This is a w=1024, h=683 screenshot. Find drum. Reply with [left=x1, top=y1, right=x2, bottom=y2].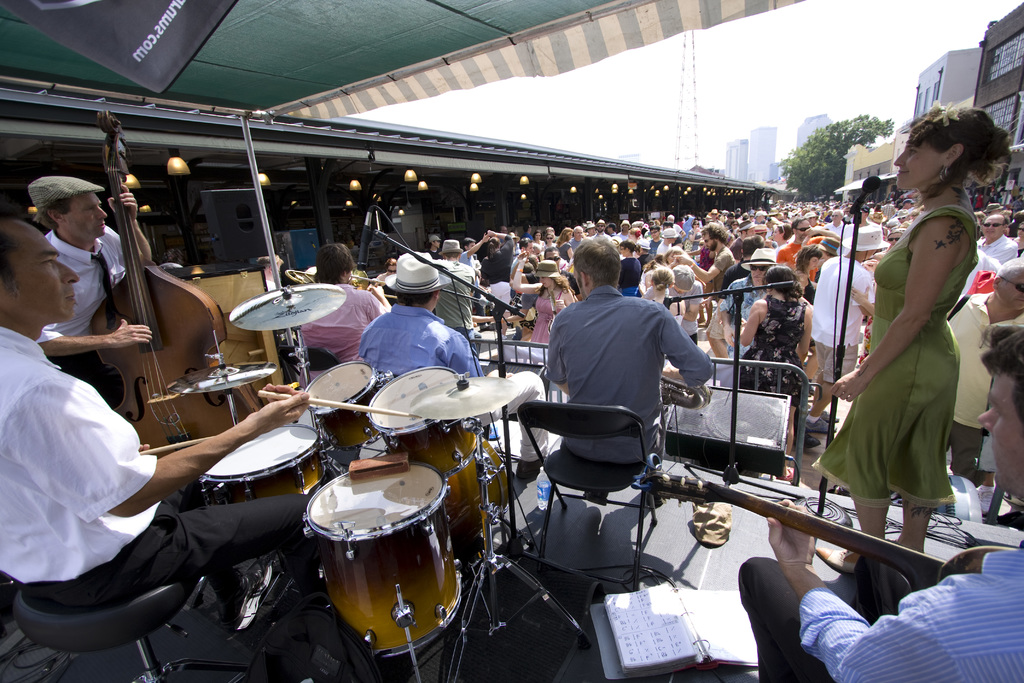
[left=365, top=365, right=479, bottom=477].
